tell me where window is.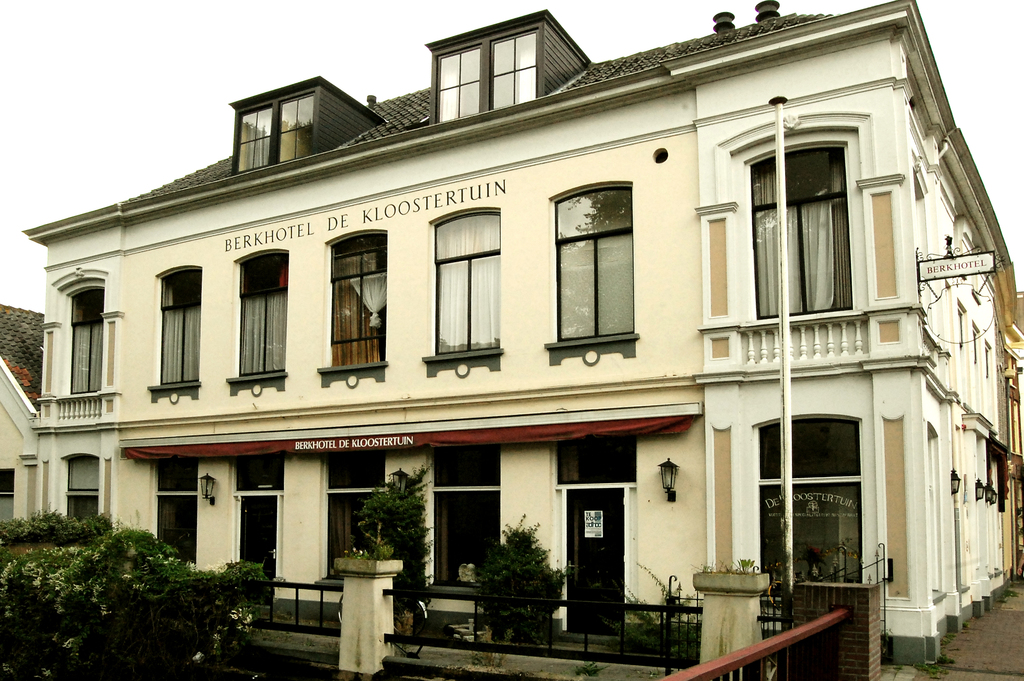
window is at (left=234, top=102, right=278, bottom=176).
